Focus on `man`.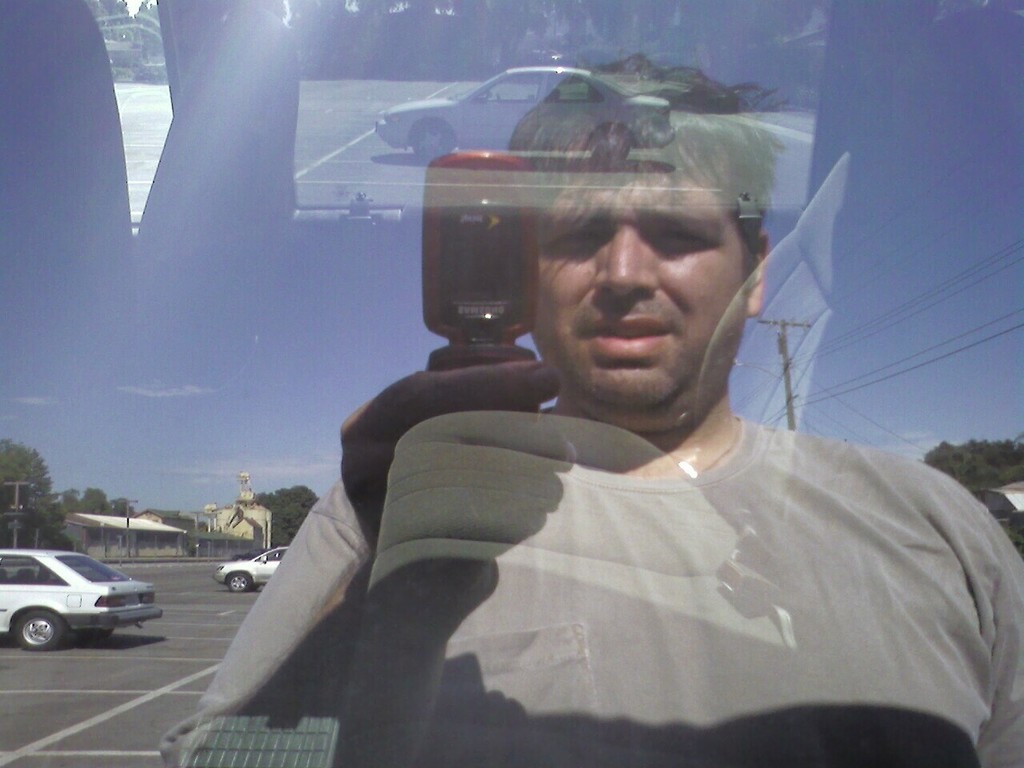
Focused at locate(204, 118, 990, 740).
